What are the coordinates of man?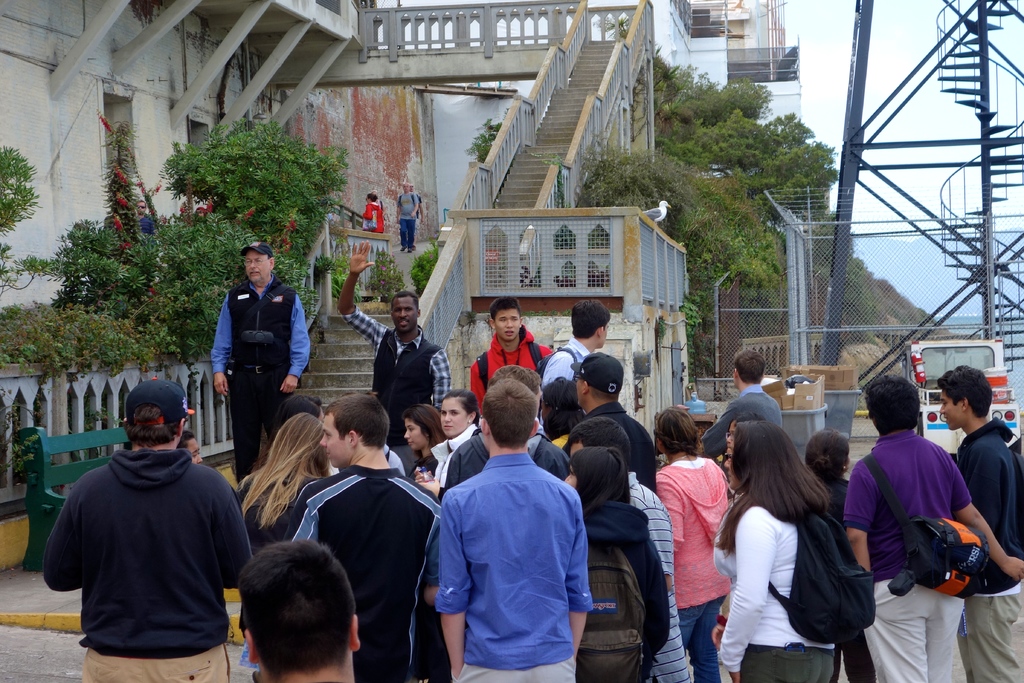
(336, 240, 451, 446).
